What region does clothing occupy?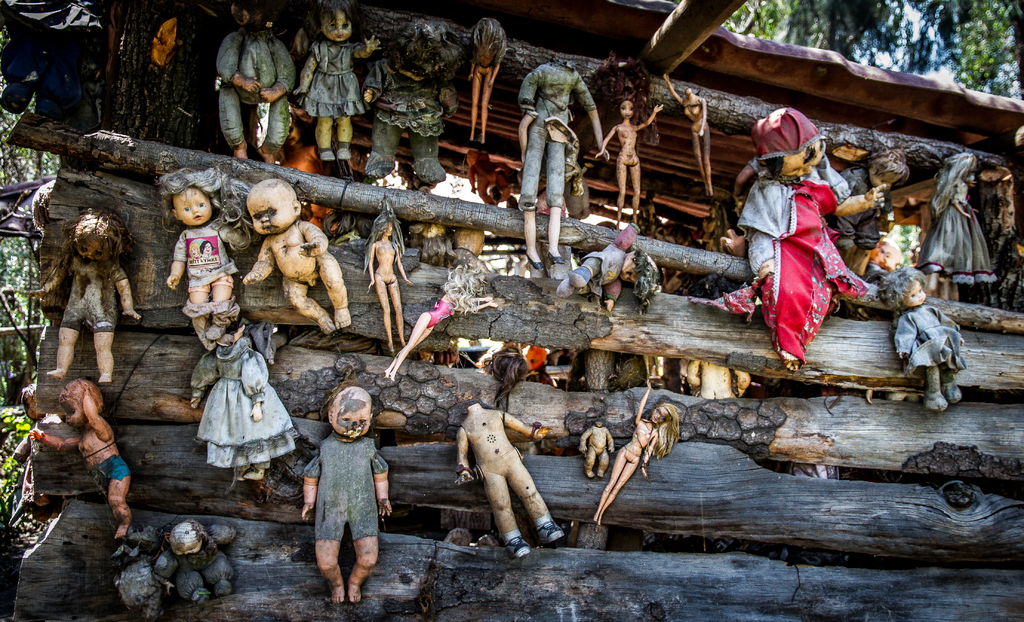
[156, 523, 235, 600].
